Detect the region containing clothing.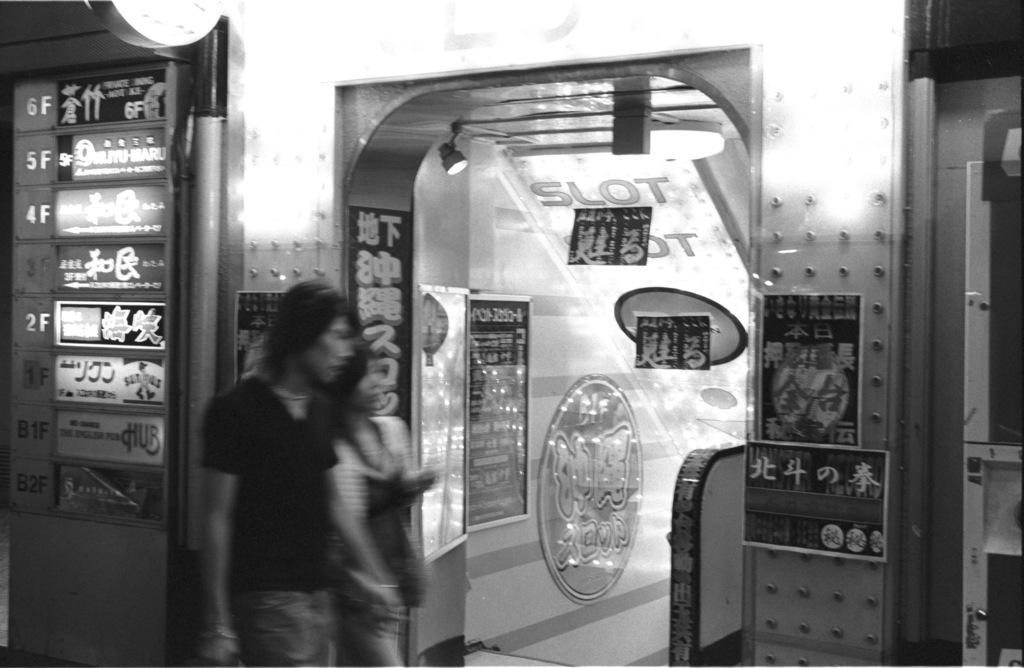
select_region(325, 395, 419, 666).
